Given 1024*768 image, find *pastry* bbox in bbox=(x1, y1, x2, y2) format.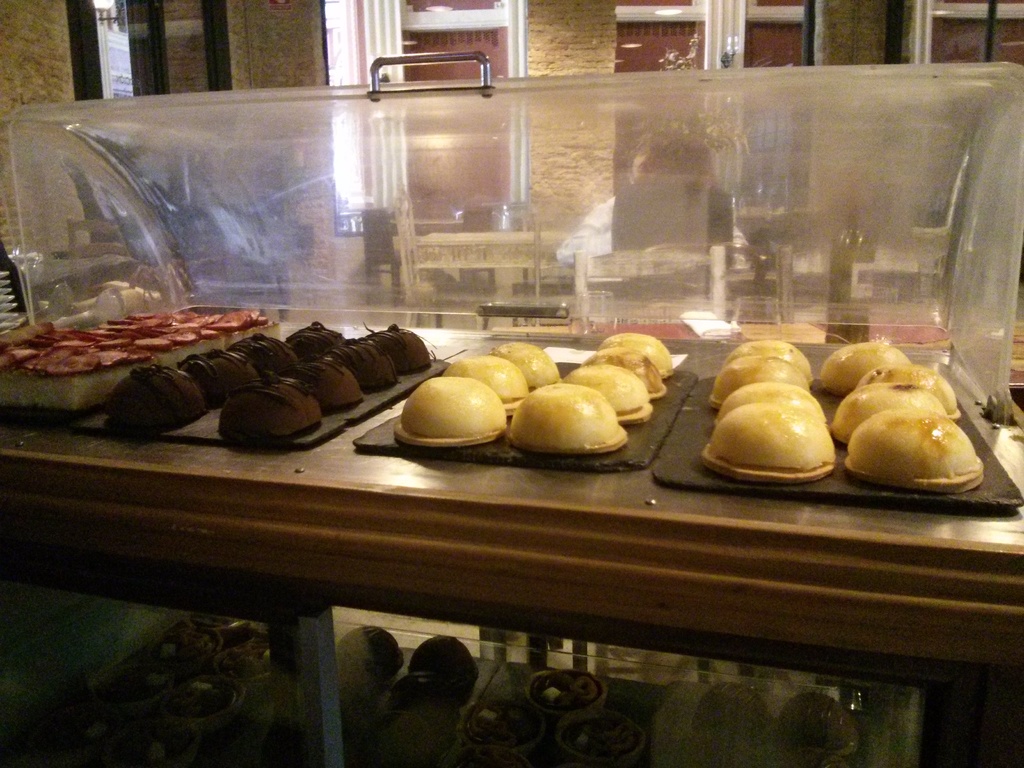
bbox=(361, 324, 429, 369).
